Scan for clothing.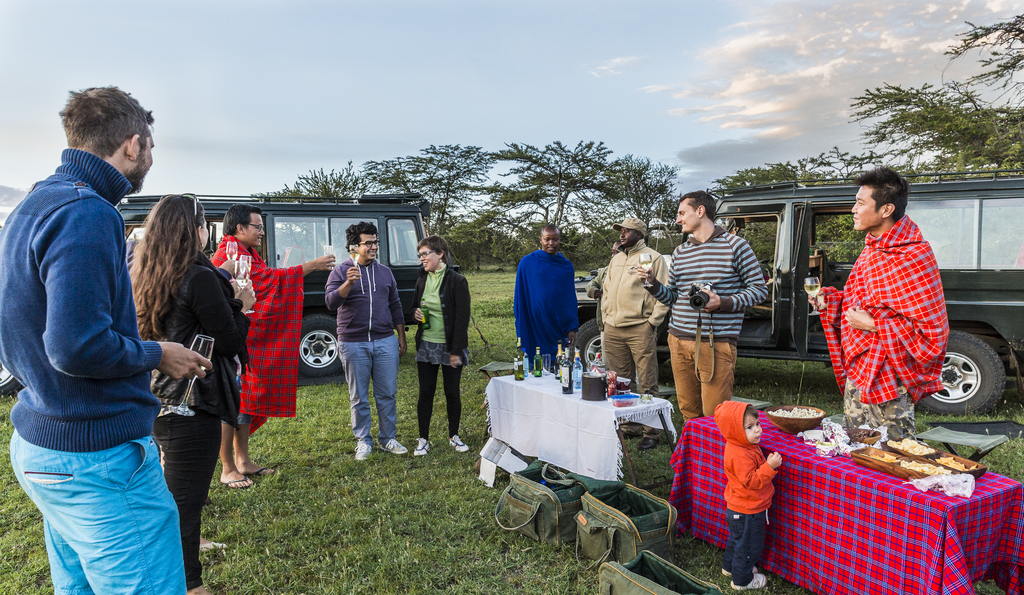
Scan result: 349 329 396 441.
